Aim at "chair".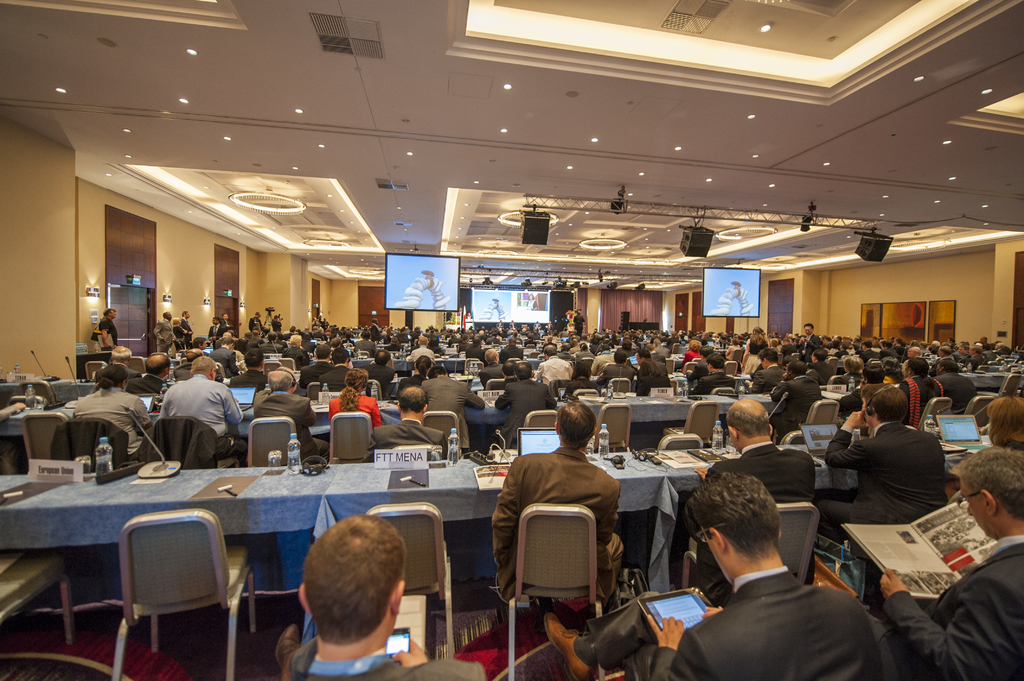
Aimed at <box>4,394,47,413</box>.
